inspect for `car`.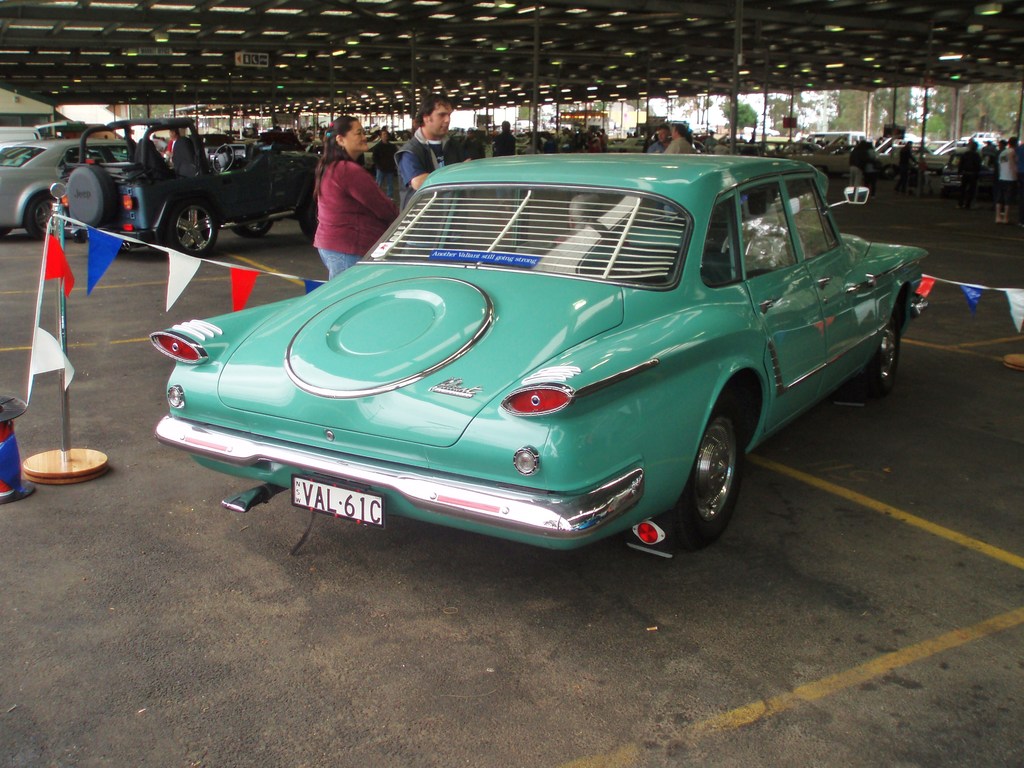
Inspection: (66, 103, 321, 259).
